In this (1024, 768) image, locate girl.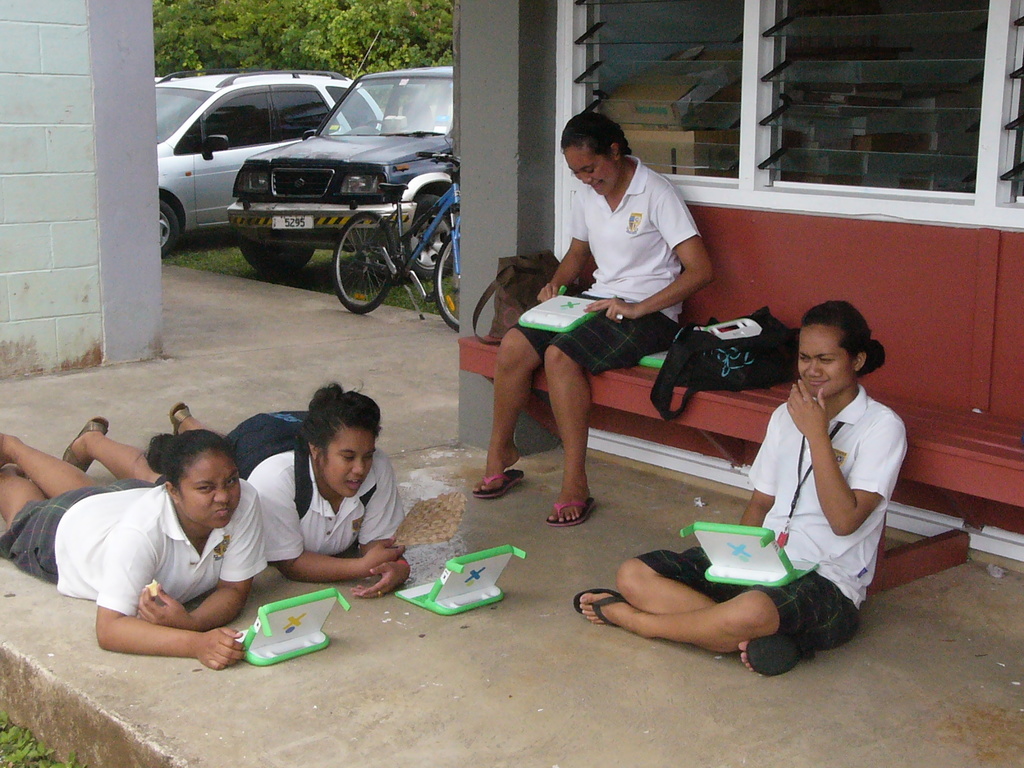
Bounding box: locate(468, 108, 715, 526).
